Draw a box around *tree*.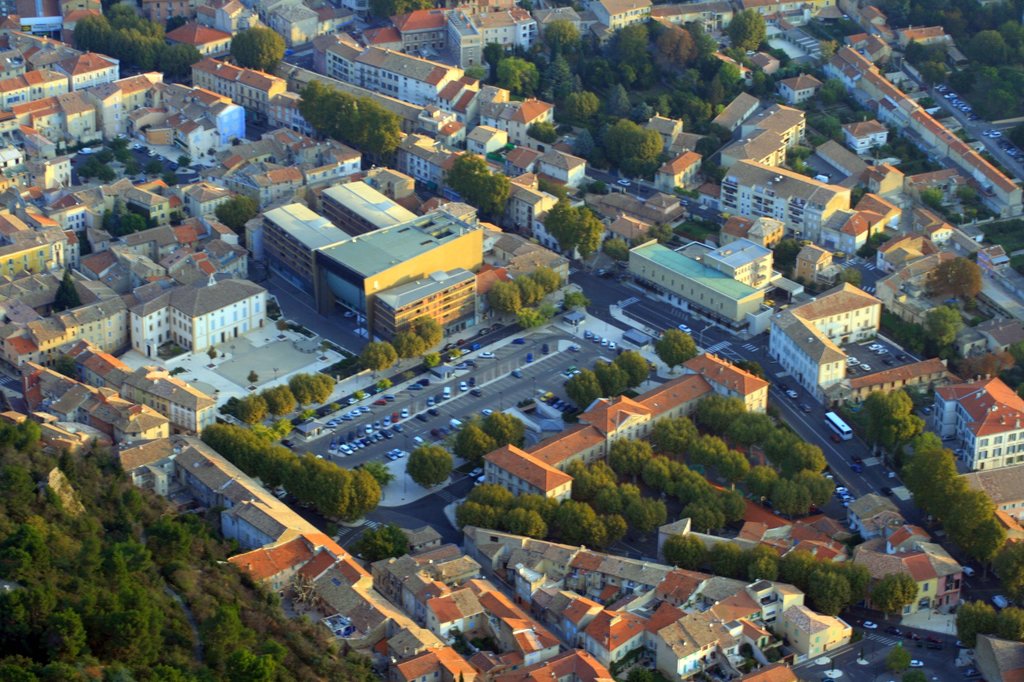
446 149 513 217.
